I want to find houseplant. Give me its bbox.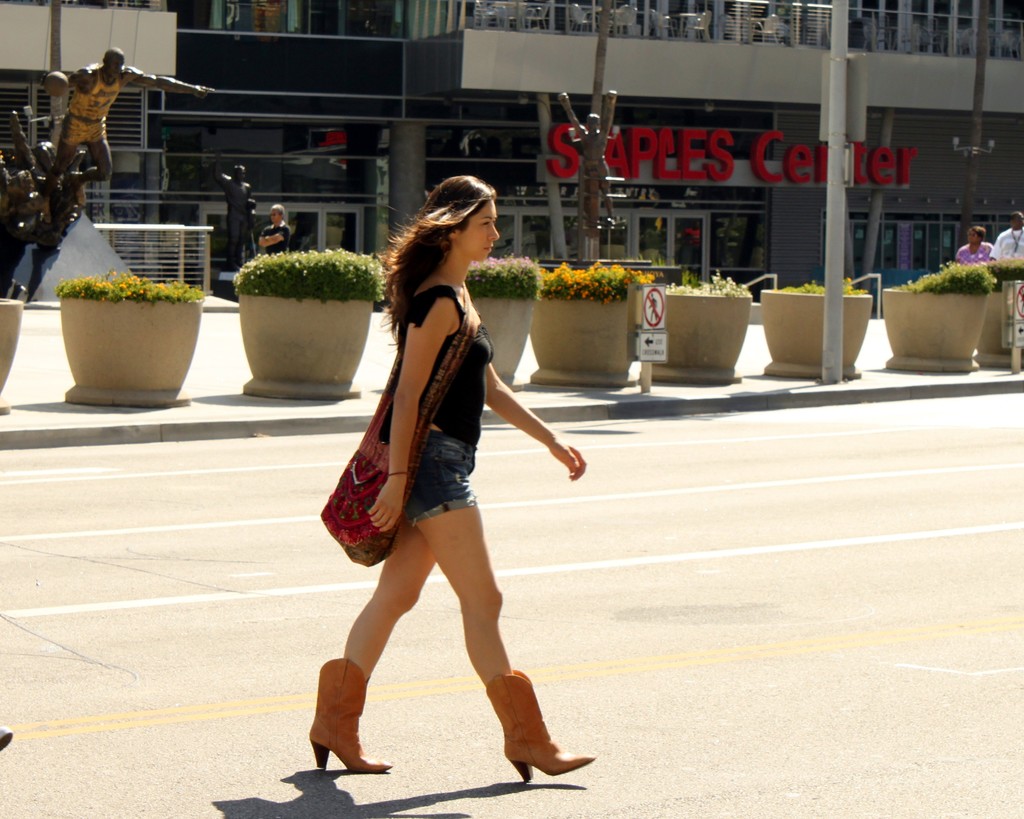
54, 262, 209, 408.
